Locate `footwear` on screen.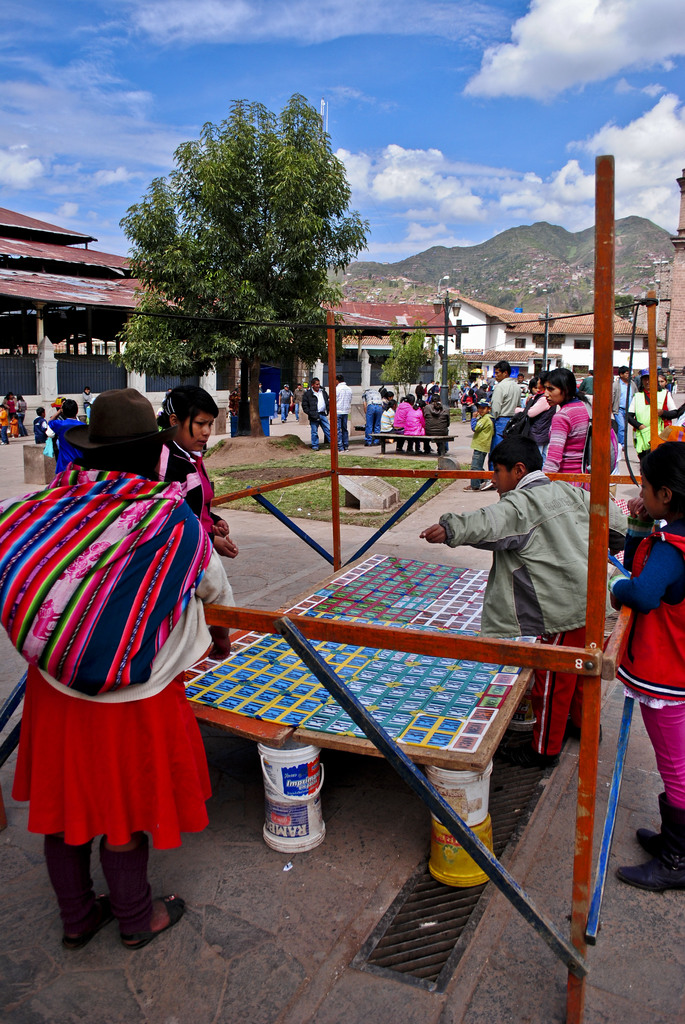
On screen at region(632, 790, 684, 848).
